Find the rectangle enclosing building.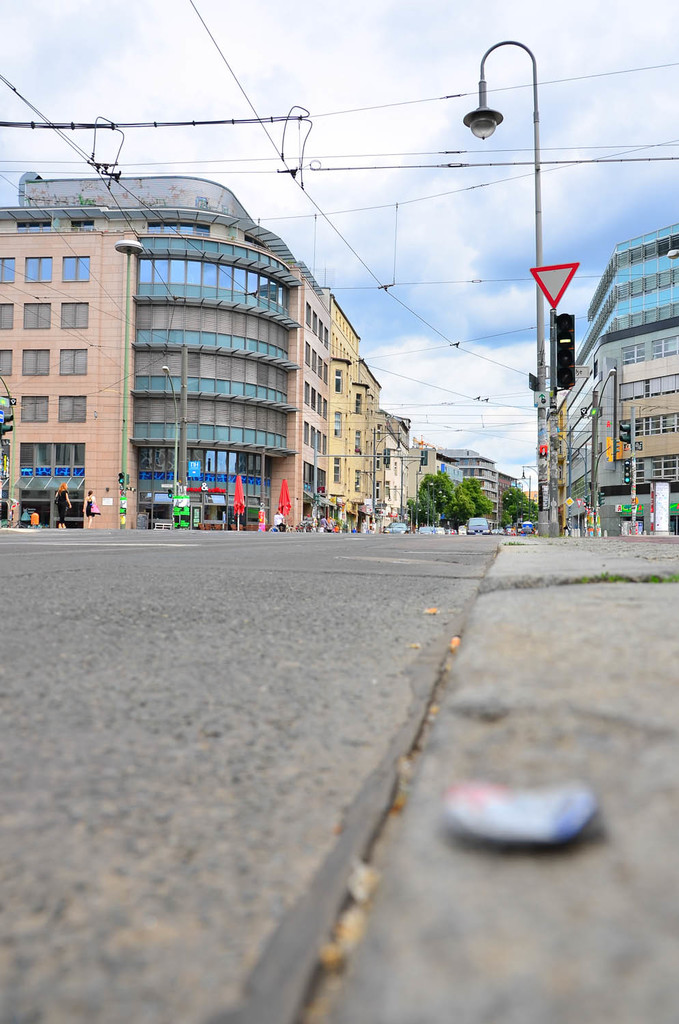
[x1=296, y1=273, x2=329, y2=522].
